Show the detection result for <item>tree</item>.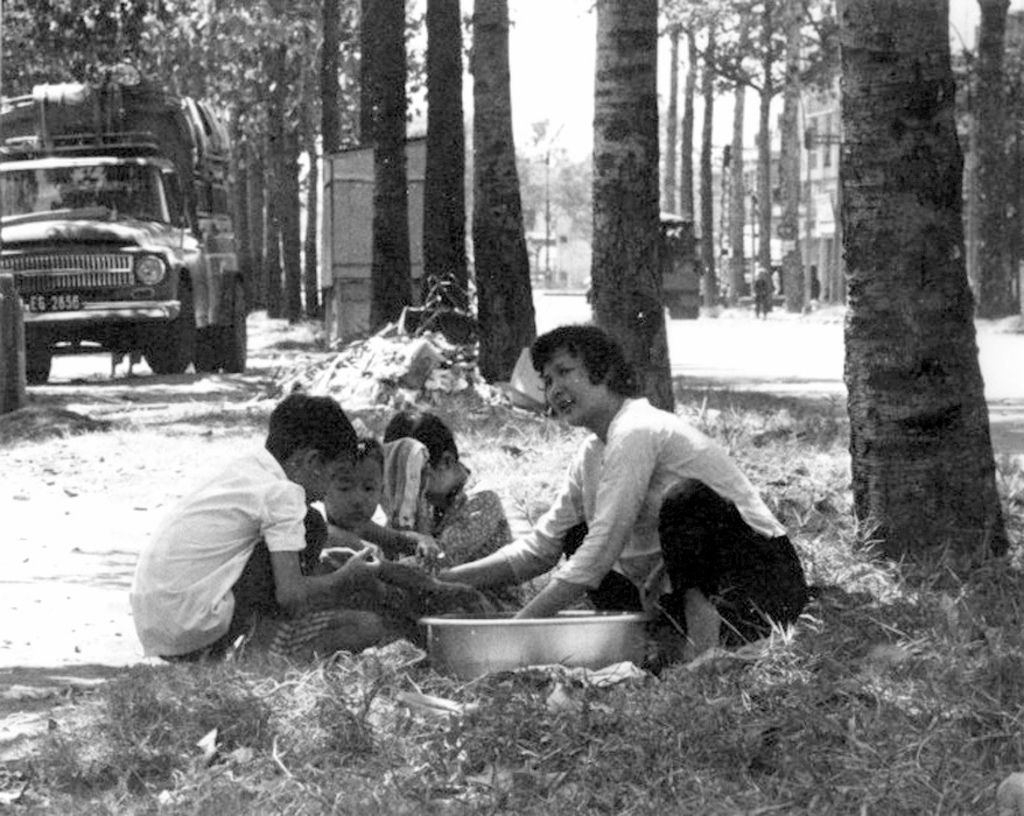
1 0 259 311.
